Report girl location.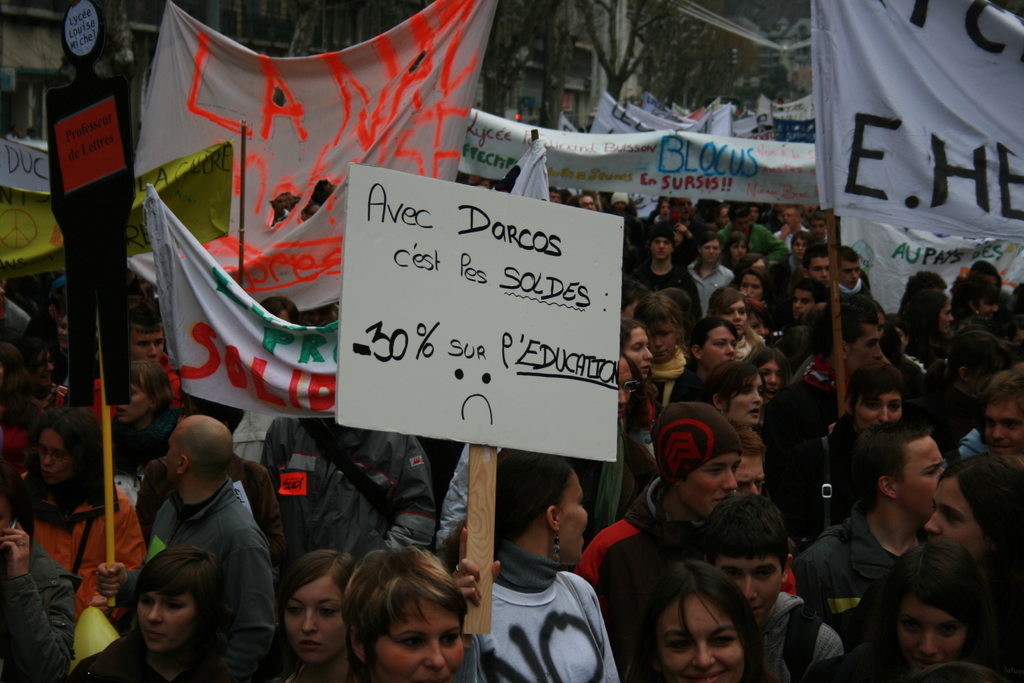
Report: [266,549,364,677].
